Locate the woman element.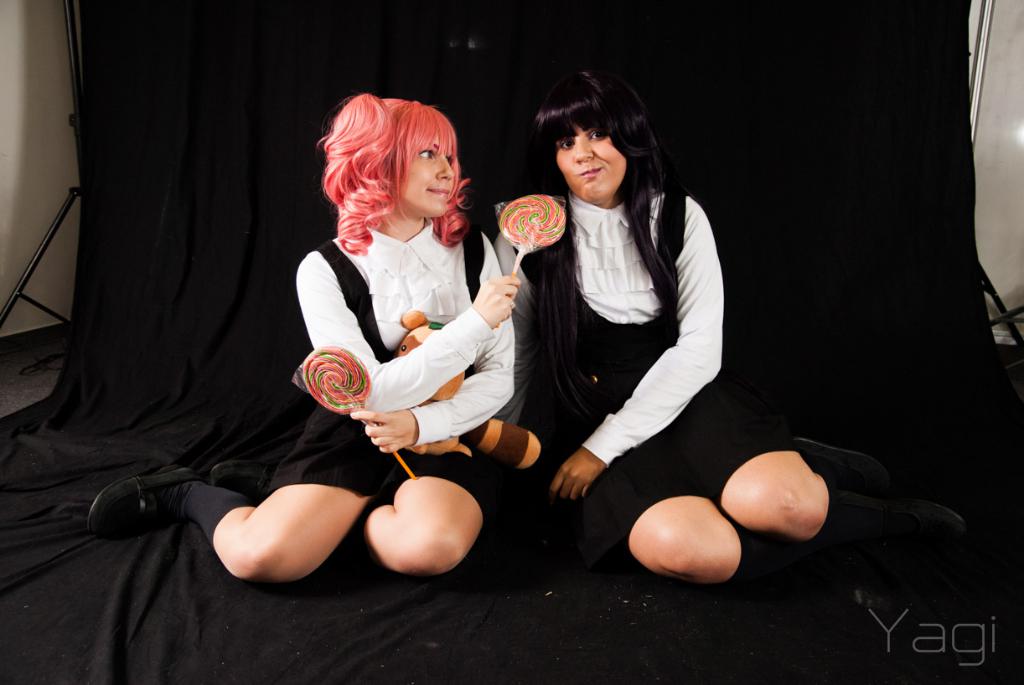
Element bbox: 499 70 773 589.
